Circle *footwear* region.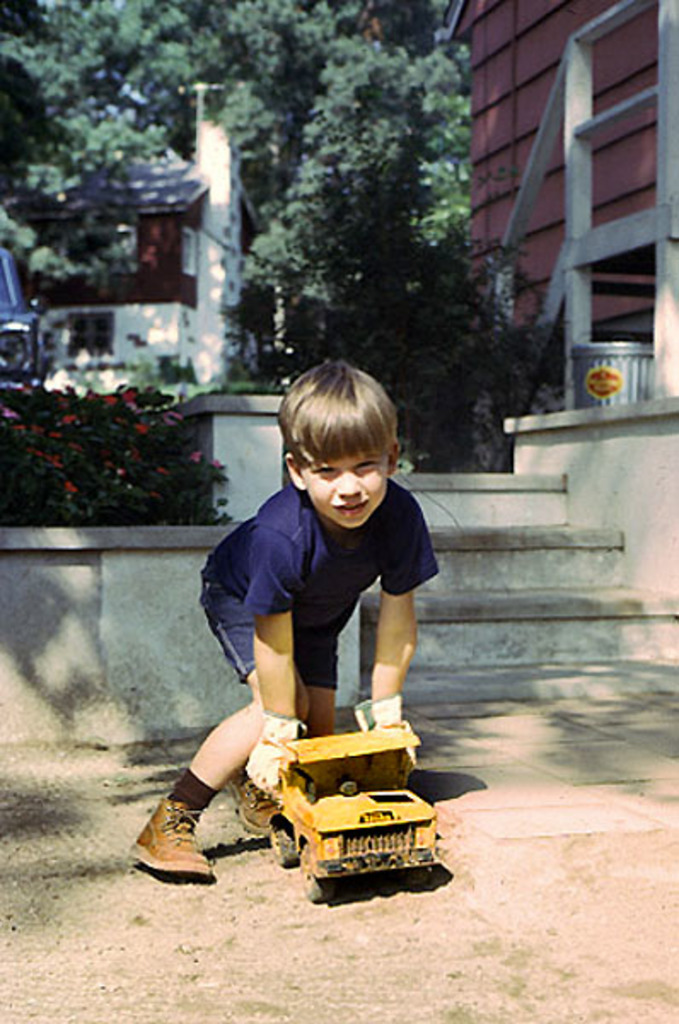
Region: [x1=222, y1=768, x2=276, y2=840].
